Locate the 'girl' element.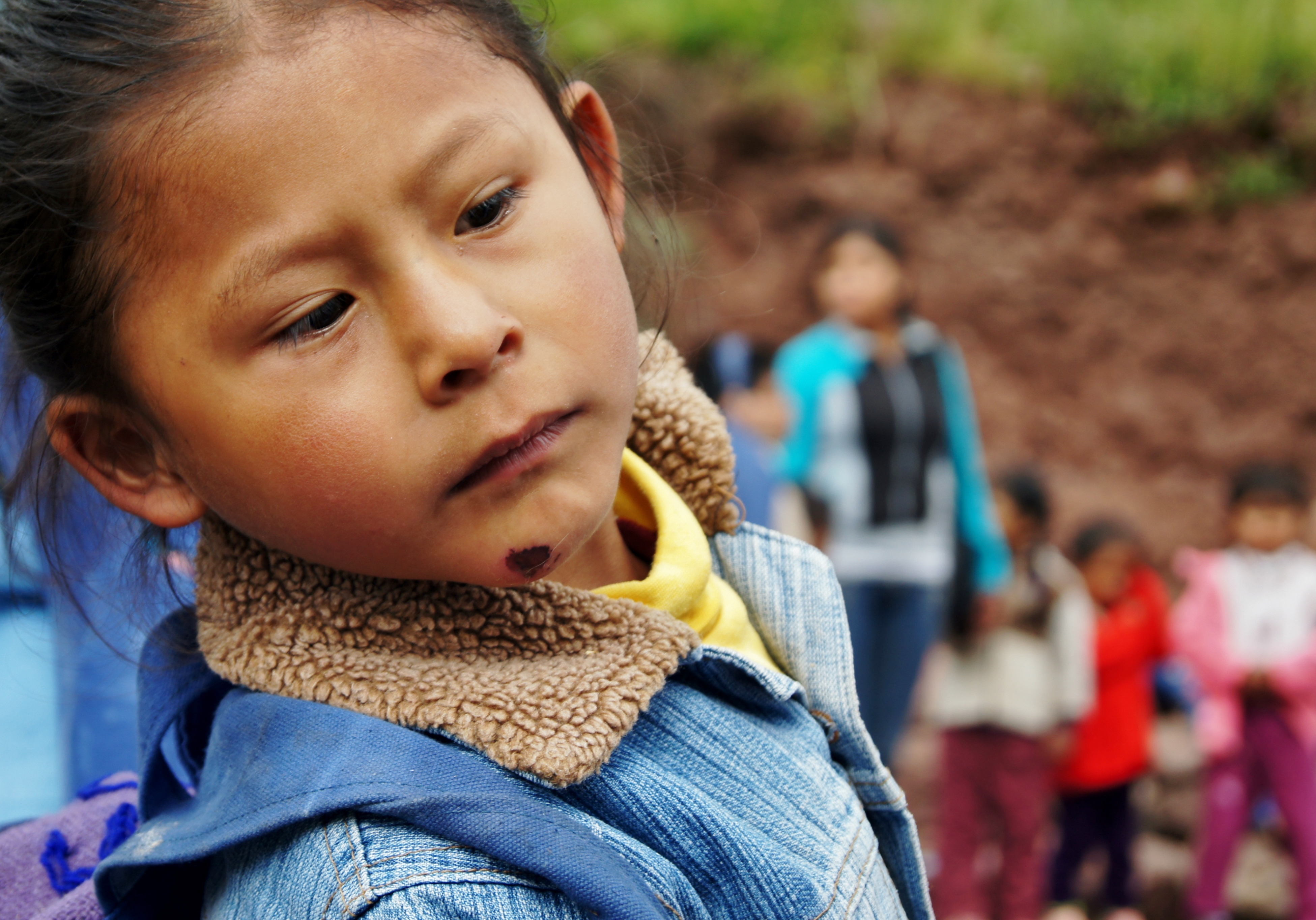
Element bbox: 0,0,316,310.
